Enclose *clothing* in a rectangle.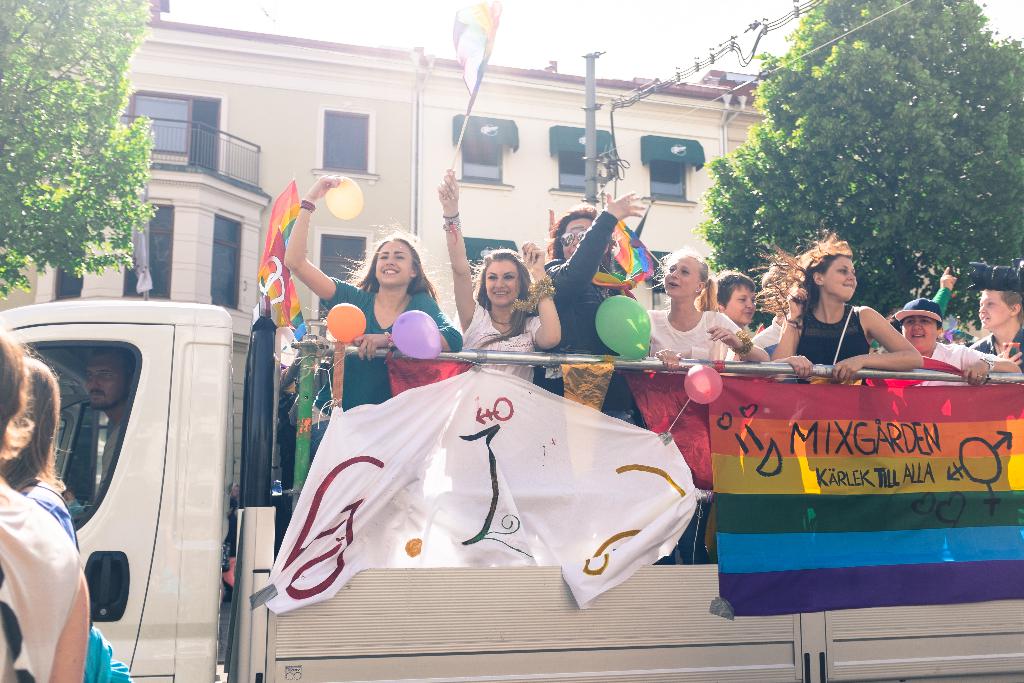
pyautogui.locateOnScreen(652, 309, 744, 366).
